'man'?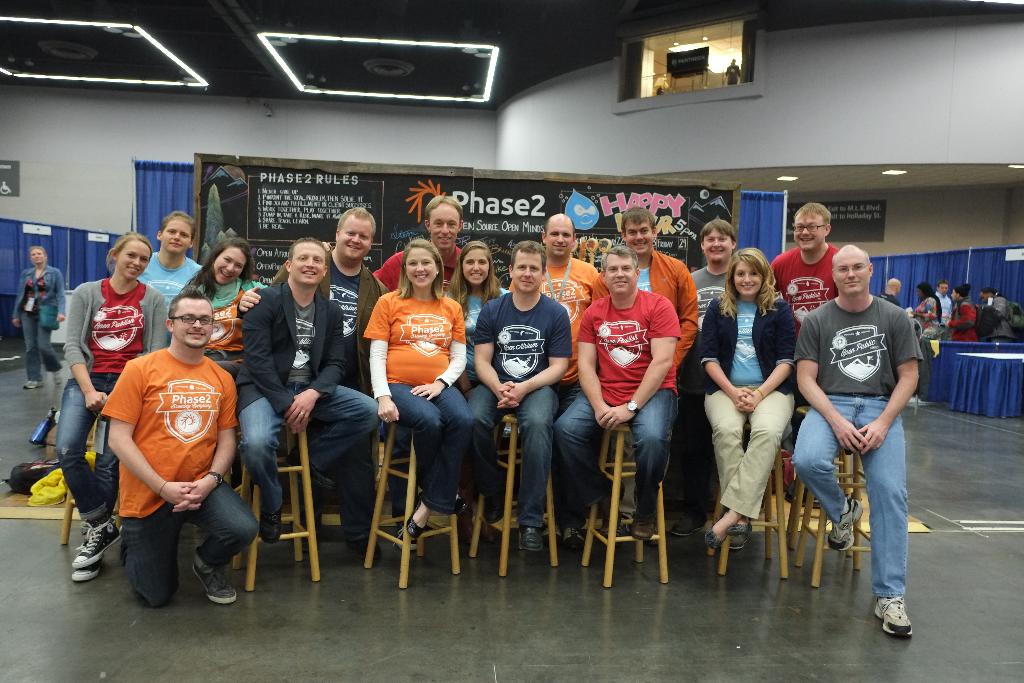
[left=699, top=249, right=795, bottom=550]
